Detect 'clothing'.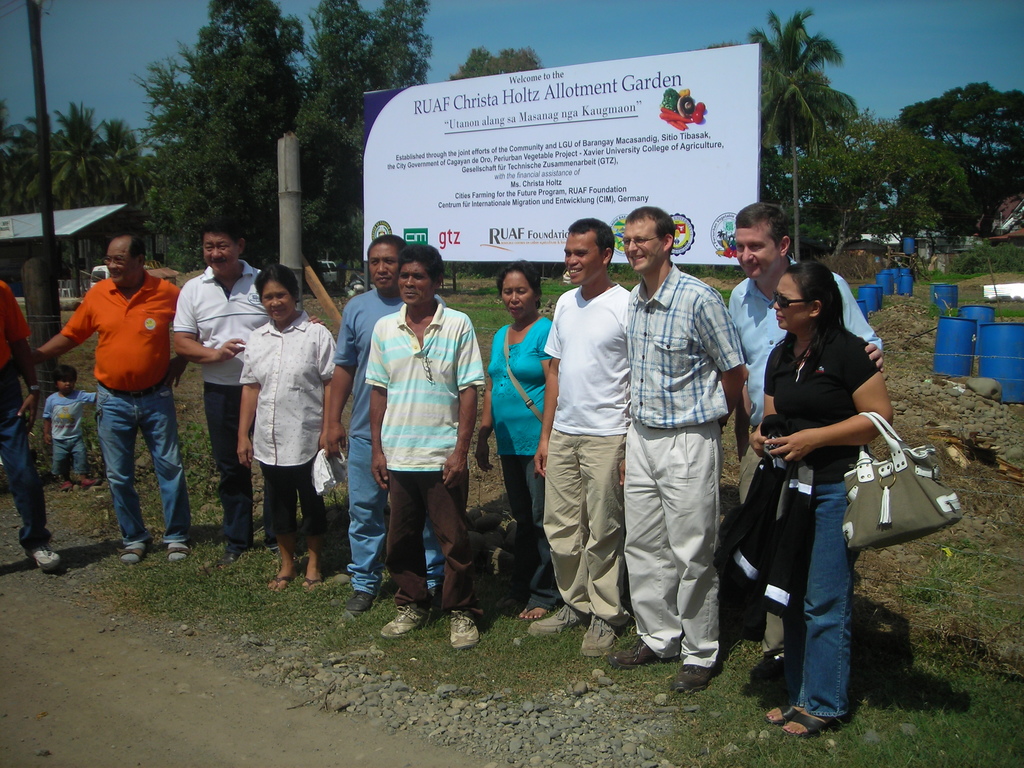
Detected at bbox=(60, 275, 186, 545).
